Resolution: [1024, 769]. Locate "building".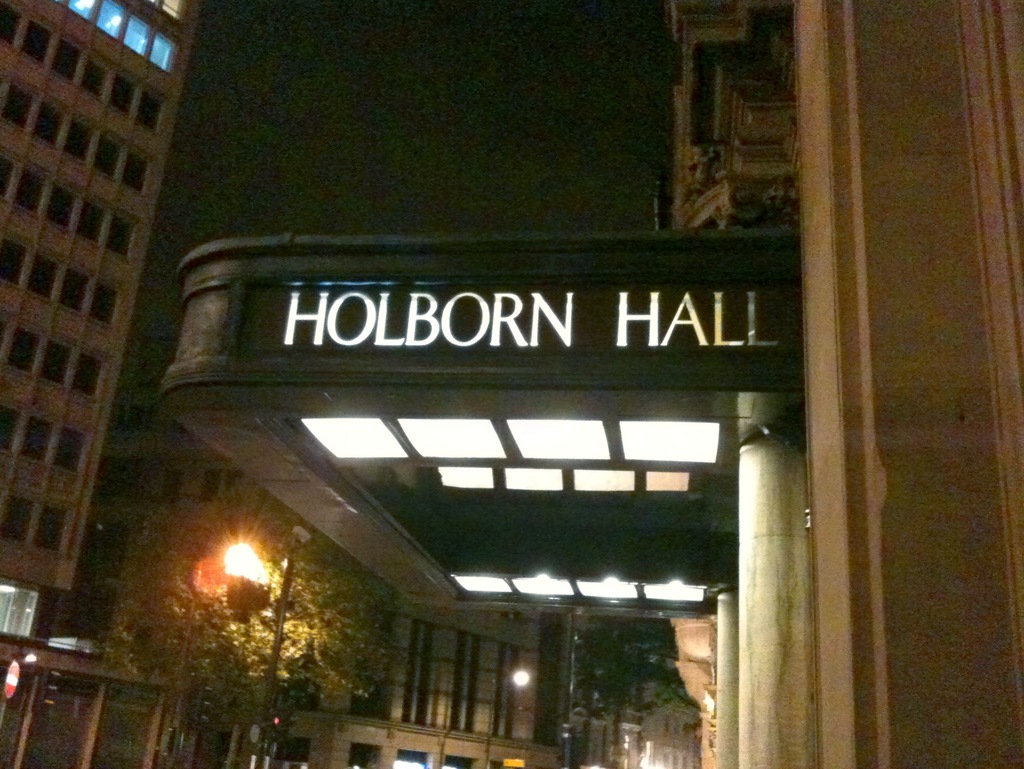
pyautogui.locateOnScreen(155, 0, 1017, 768).
